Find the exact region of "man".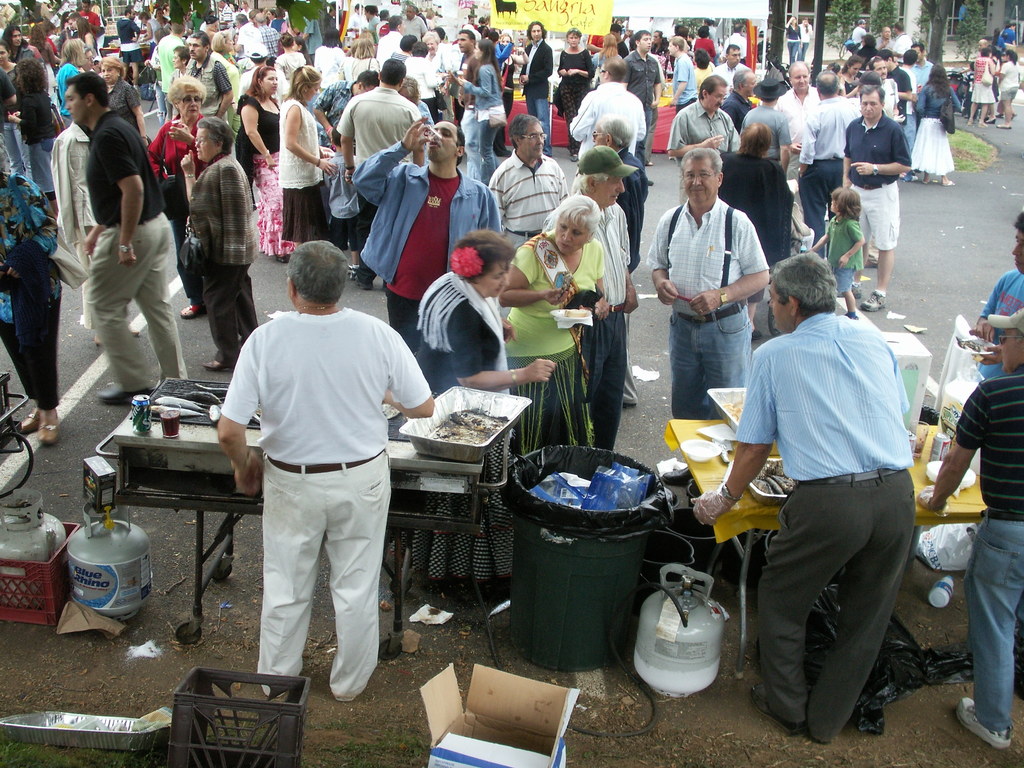
Exact region: locate(840, 82, 916, 311).
